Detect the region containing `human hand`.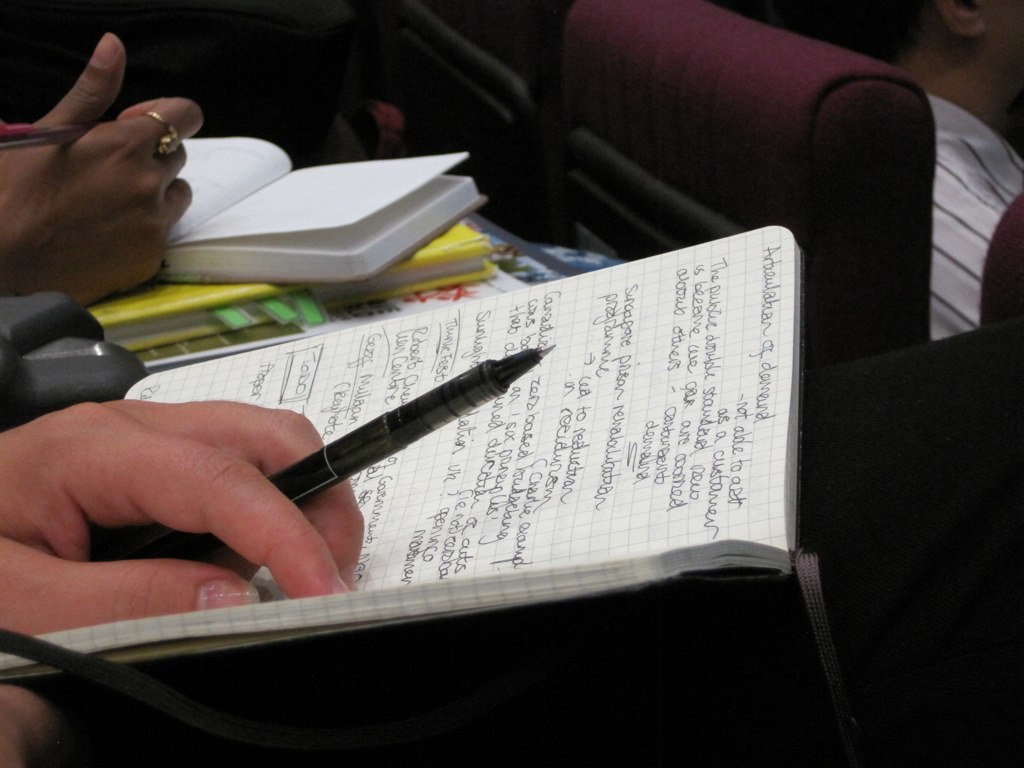
x1=0, y1=395, x2=366, y2=640.
